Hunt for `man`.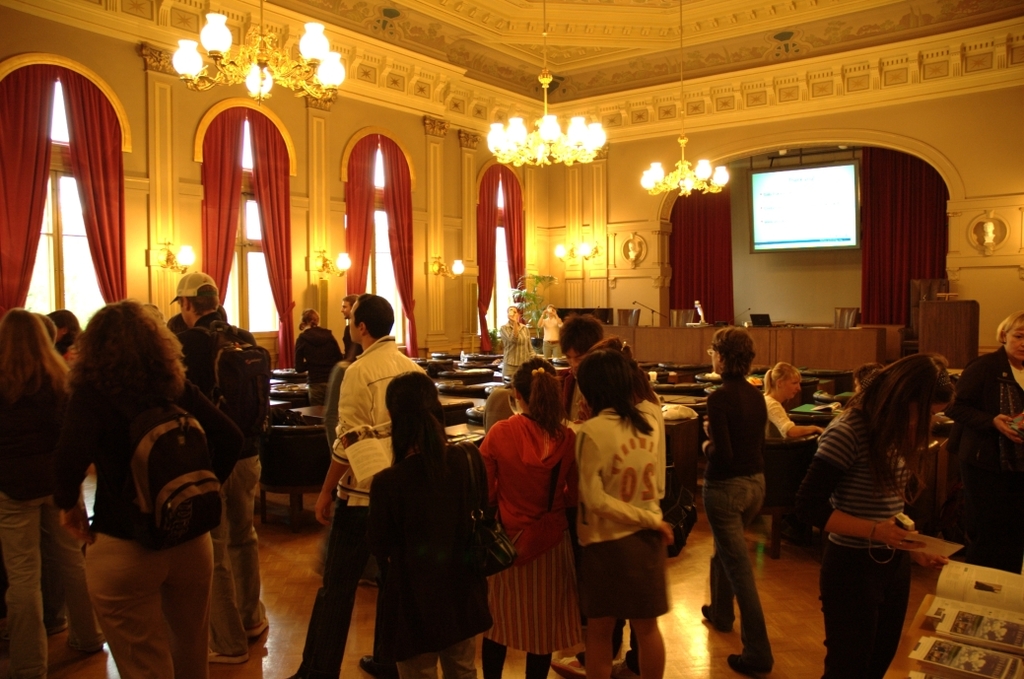
Hunted down at bbox=(339, 292, 362, 369).
